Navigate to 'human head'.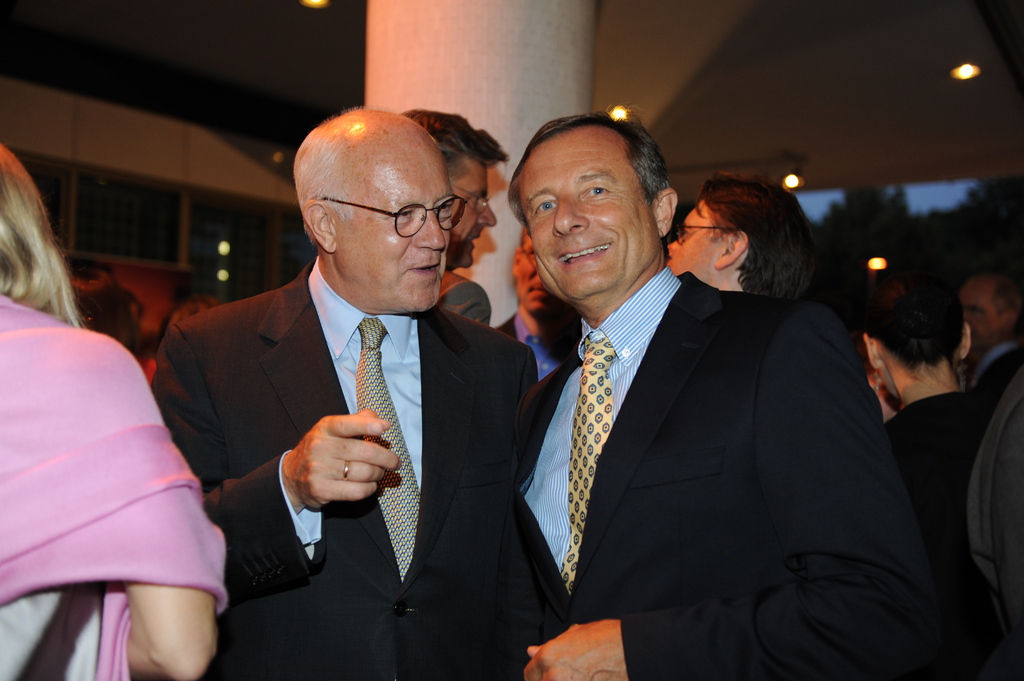
Navigation target: box(850, 256, 975, 396).
